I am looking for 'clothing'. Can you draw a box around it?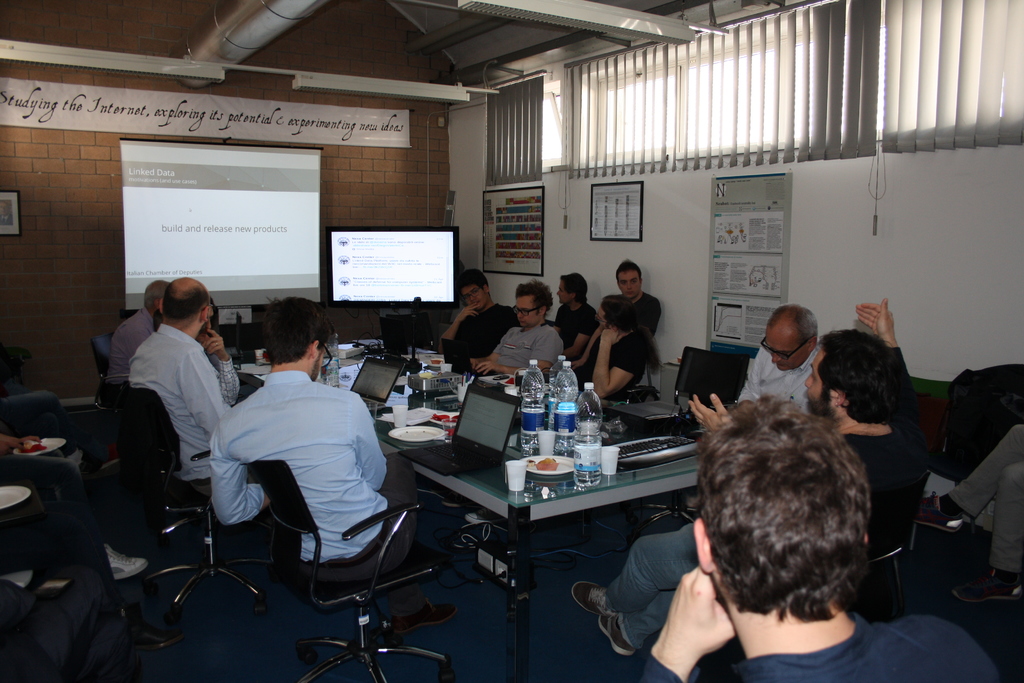
Sure, the bounding box is l=735, t=328, r=821, b=412.
